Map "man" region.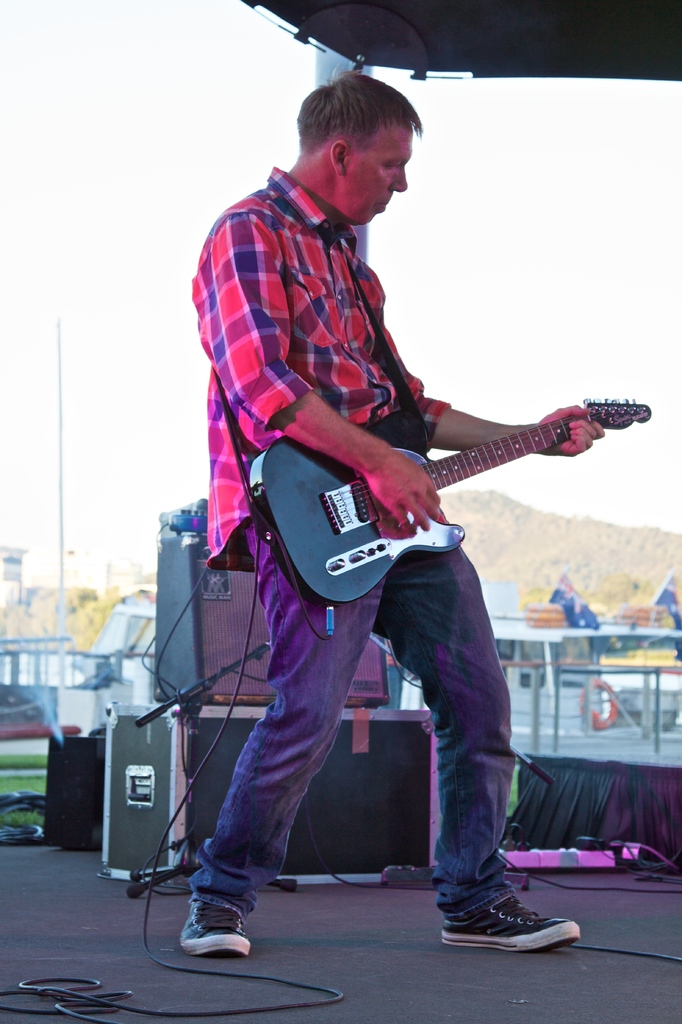
Mapped to l=164, t=76, r=586, b=919.
